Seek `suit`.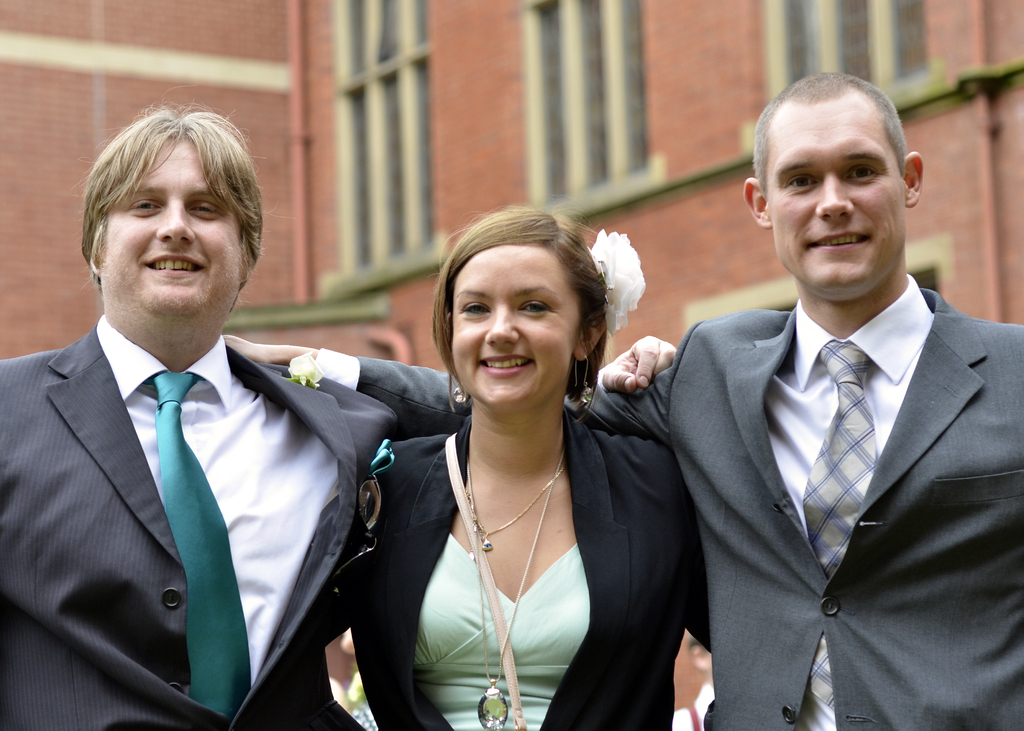
21/204/460/730.
